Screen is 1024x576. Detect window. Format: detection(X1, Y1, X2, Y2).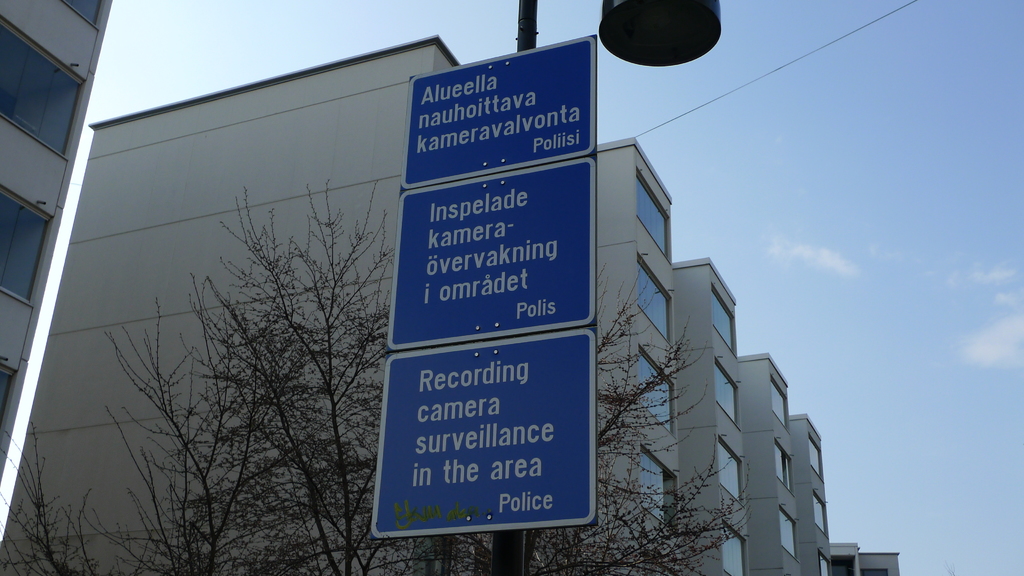
detection(0, 17, 89, 156).
